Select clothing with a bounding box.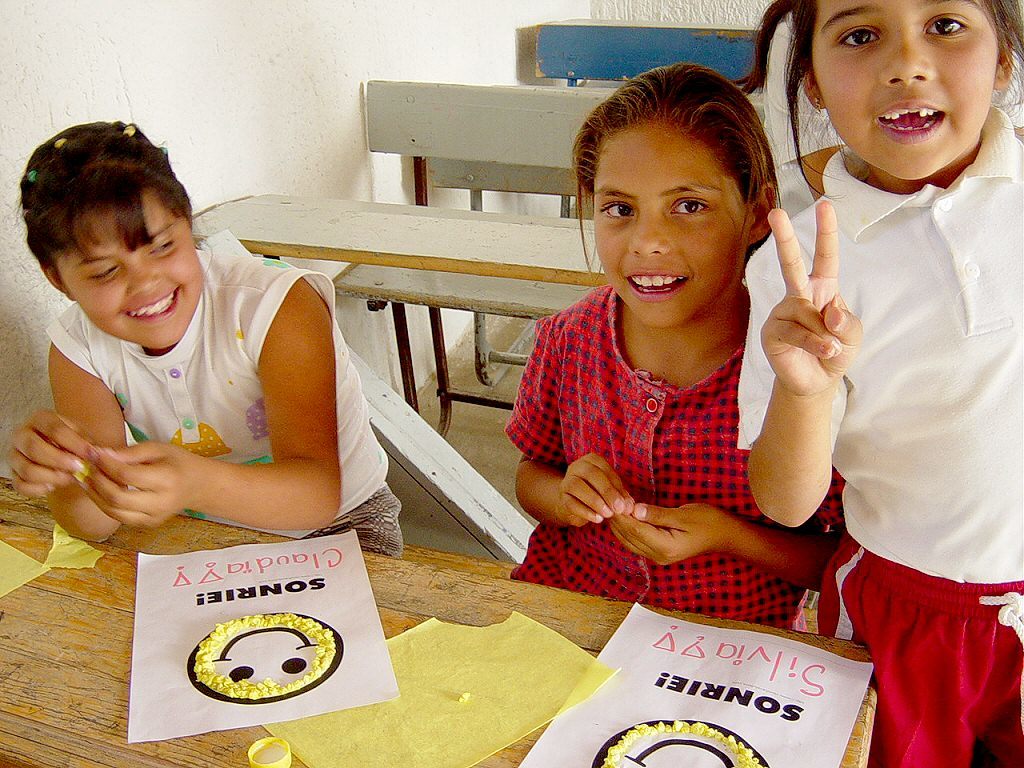
select_region(44, 245, 409, 554).
